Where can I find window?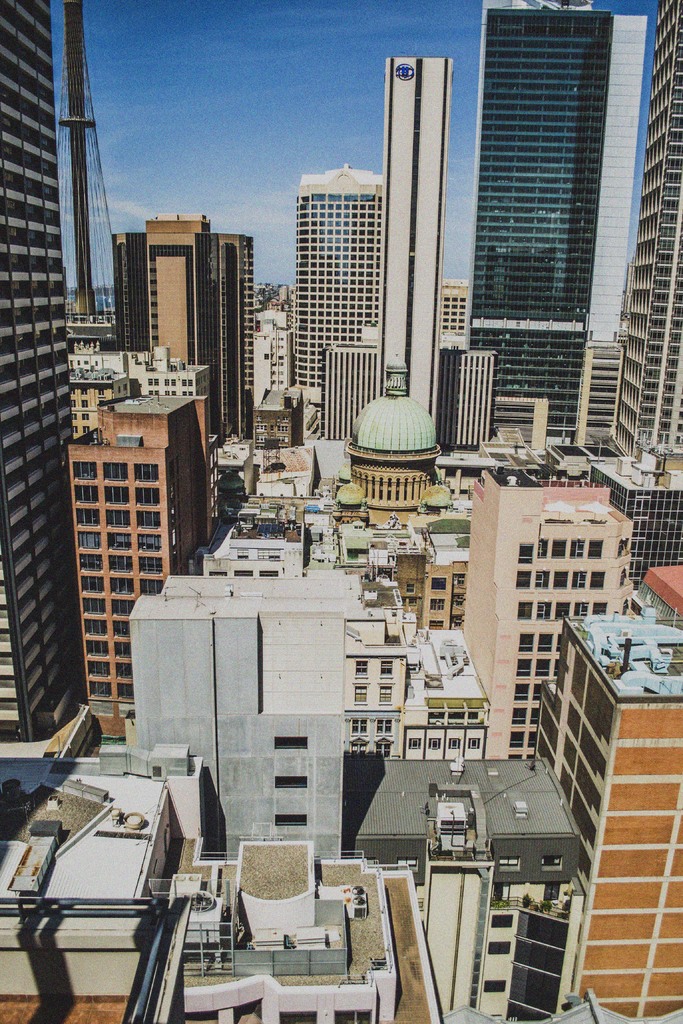
You can find it at <box>138,580,160,594</box>.
